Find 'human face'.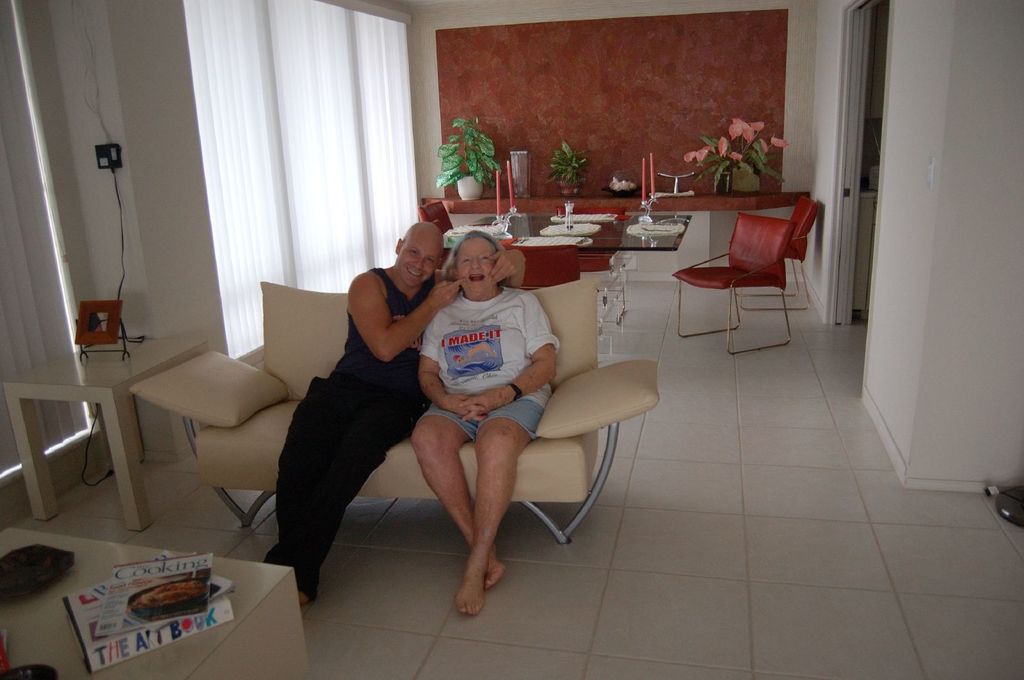
456:235:499:298.
